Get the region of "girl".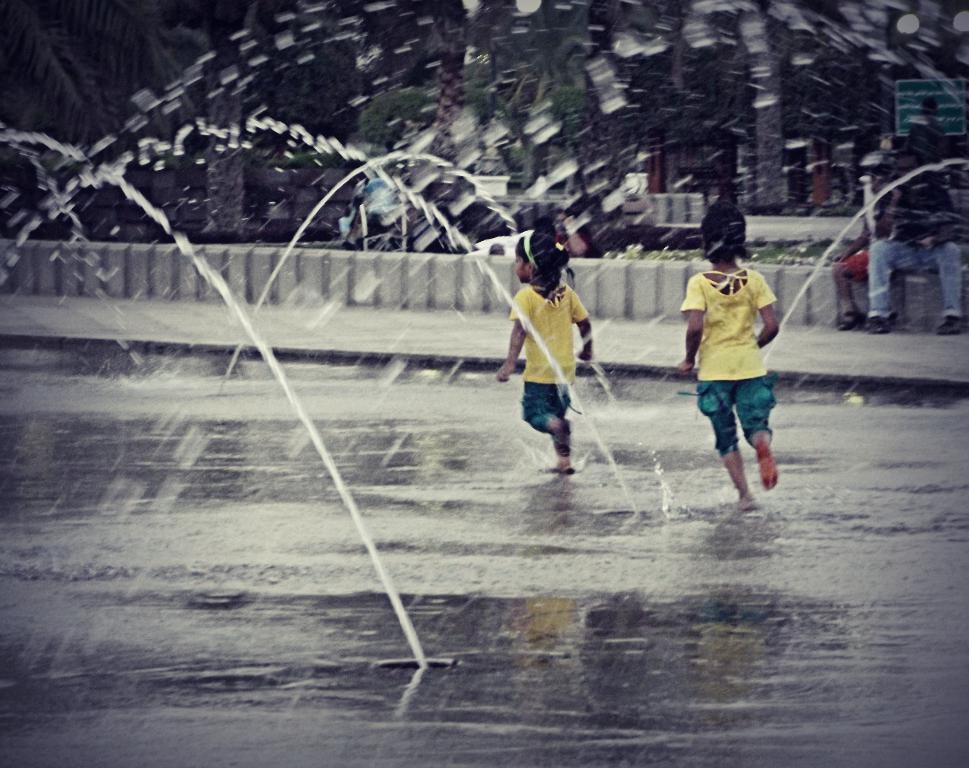
select_region(676, 202, 779, 514).
